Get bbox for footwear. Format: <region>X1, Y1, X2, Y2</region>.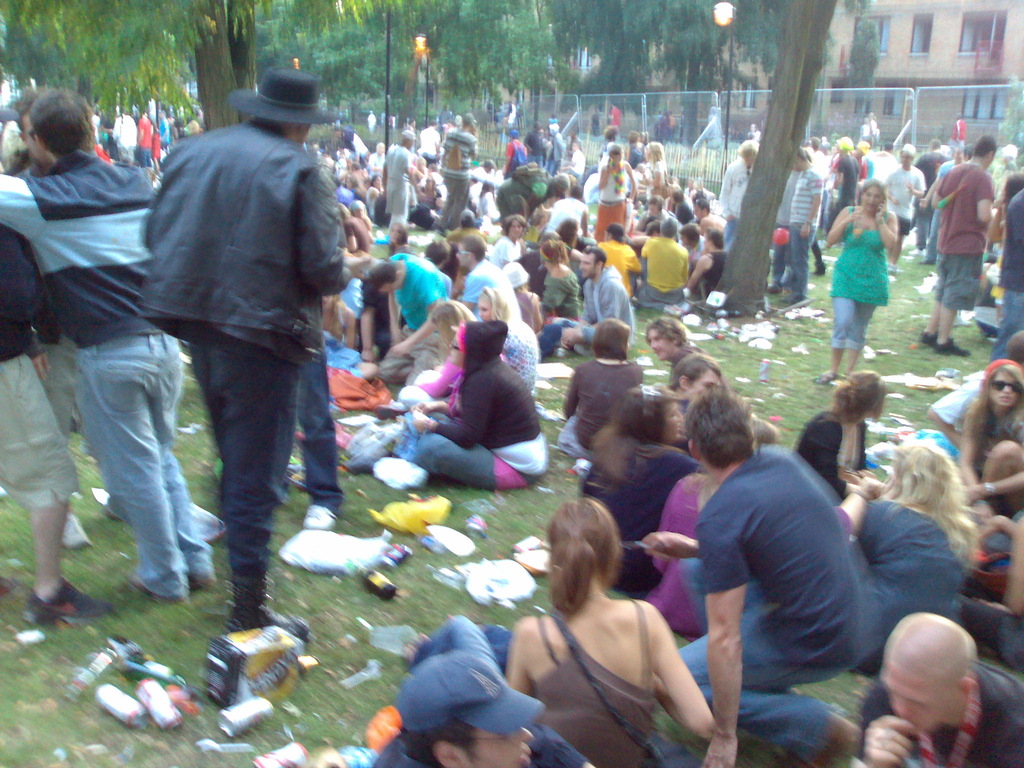
<region>27, 580, 115, 626</region>.
